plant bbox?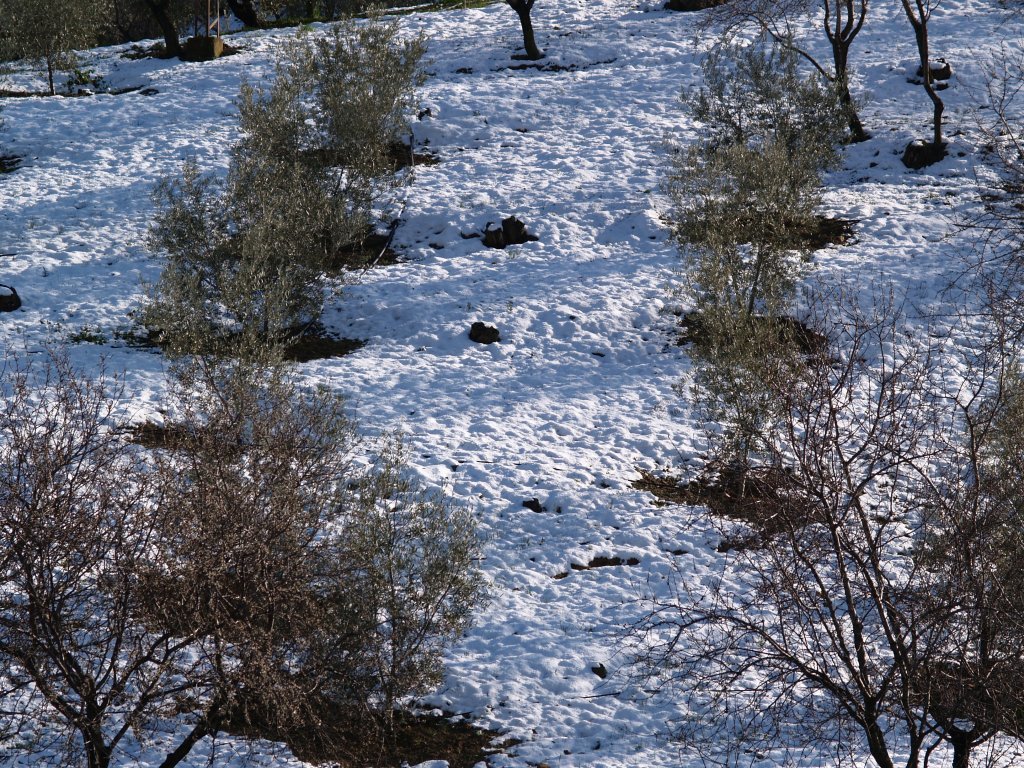
detection(108, 342, 493, 765)
